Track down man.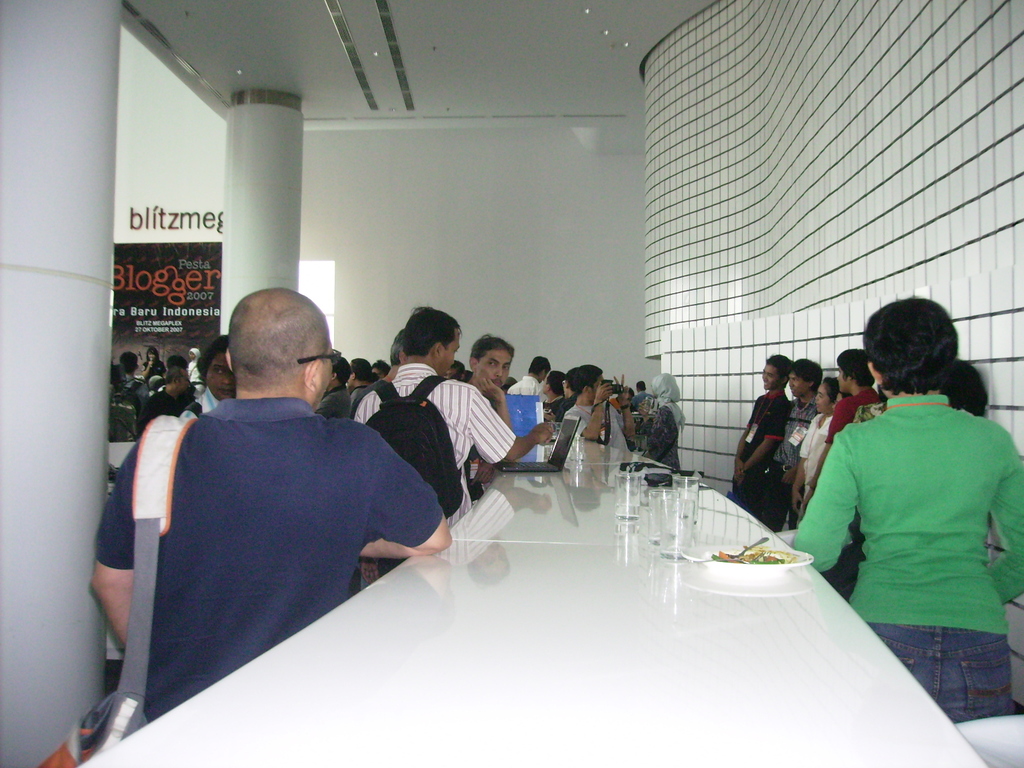
Tracked to detection(632, 379, 655, 408).
